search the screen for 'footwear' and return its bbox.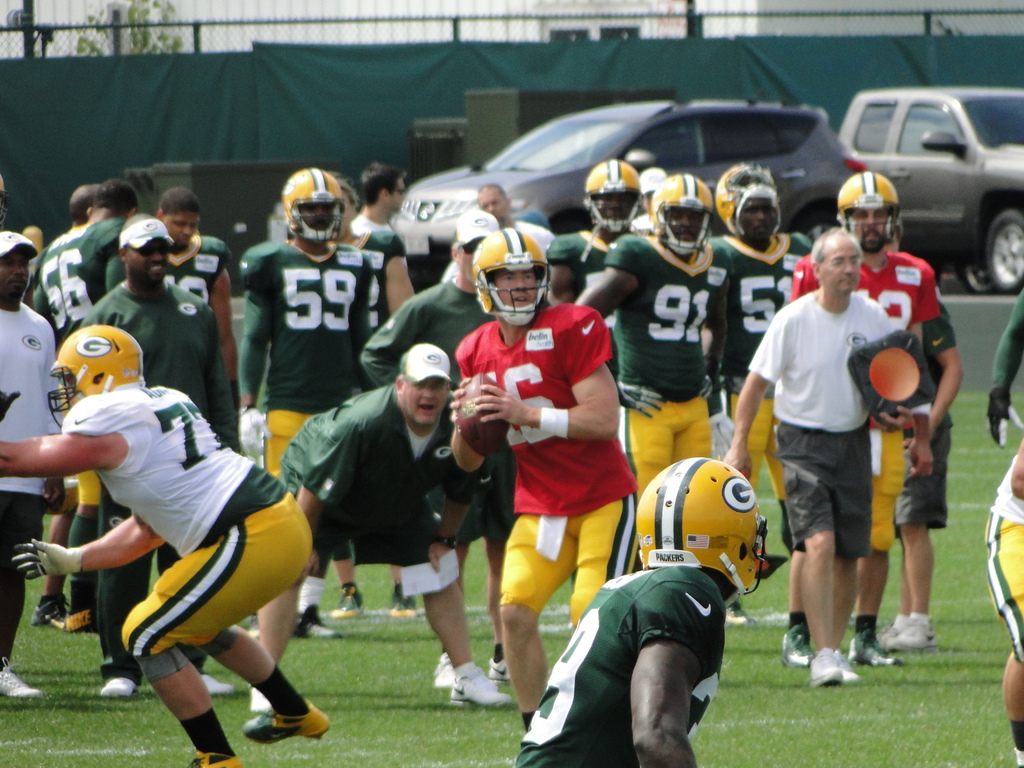
Found: {"left": 488, "top": 658, "right": 511, "bottom": 682}.
